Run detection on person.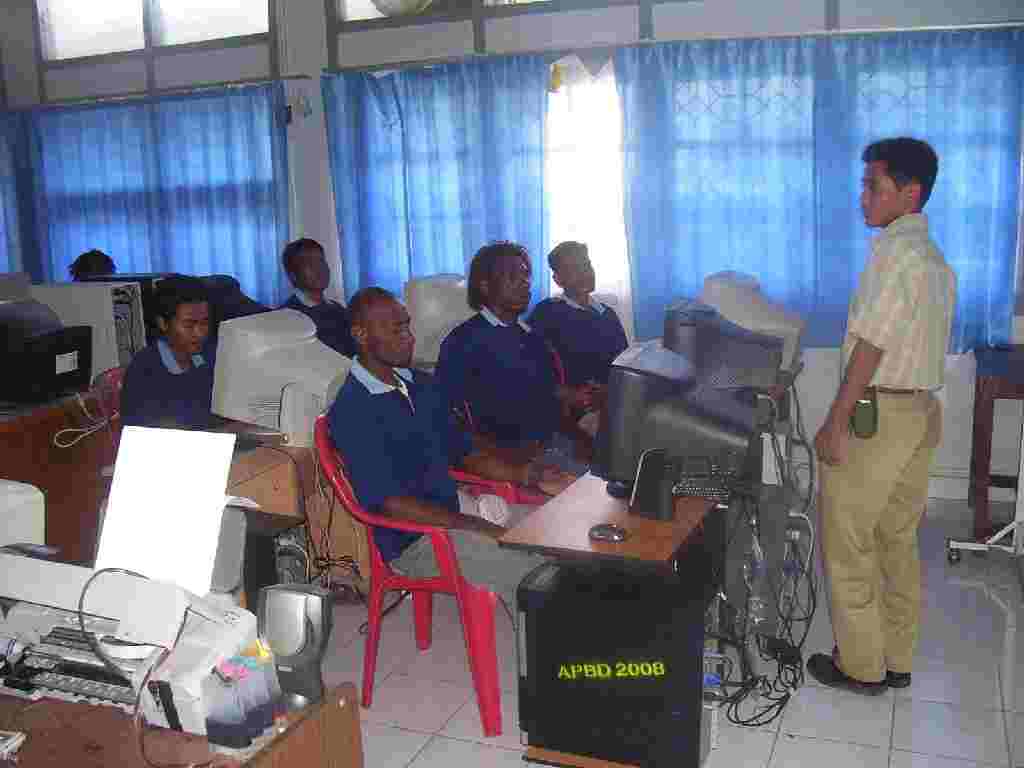
Result: crop(331, 278, 562, 641).
